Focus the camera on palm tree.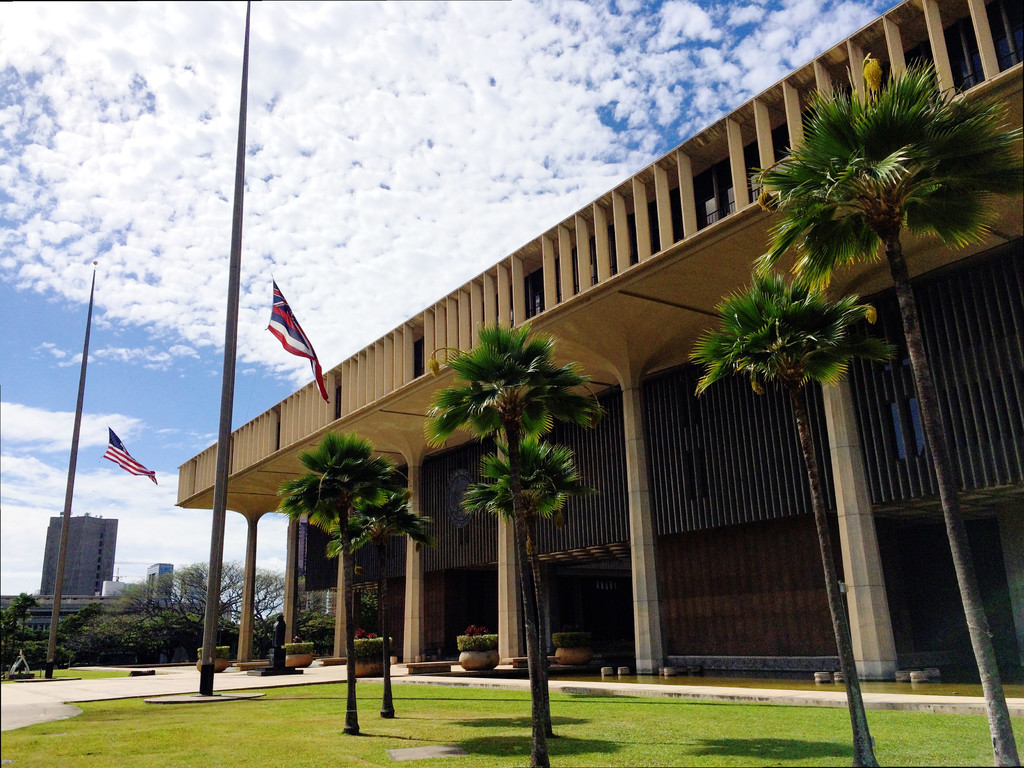
Focus region: 346 465 449 715.
